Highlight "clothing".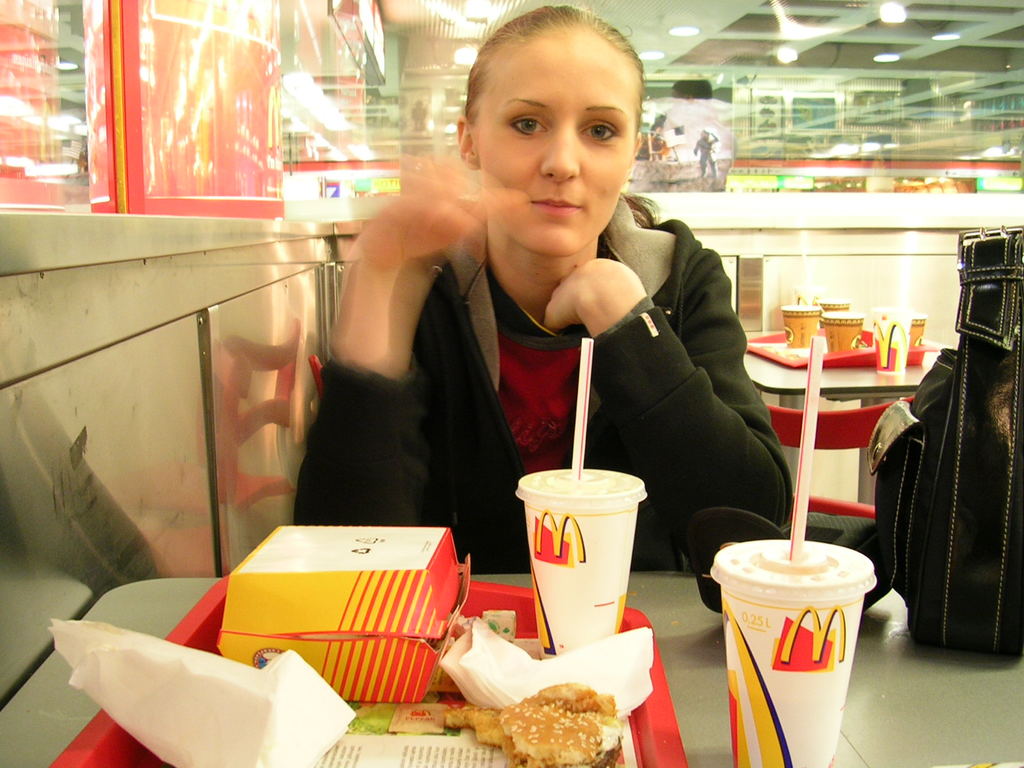
Highlighted region: box=[486, 261, 589, 472].
